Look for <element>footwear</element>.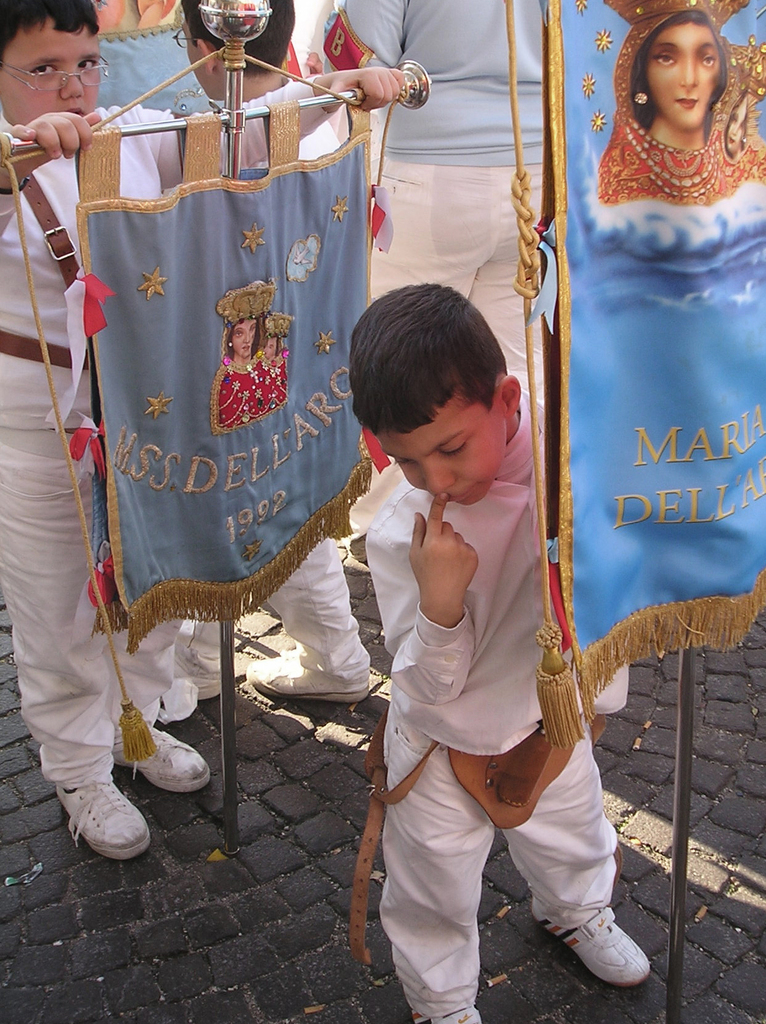
Found: <box>558,918,656,997</box>.
